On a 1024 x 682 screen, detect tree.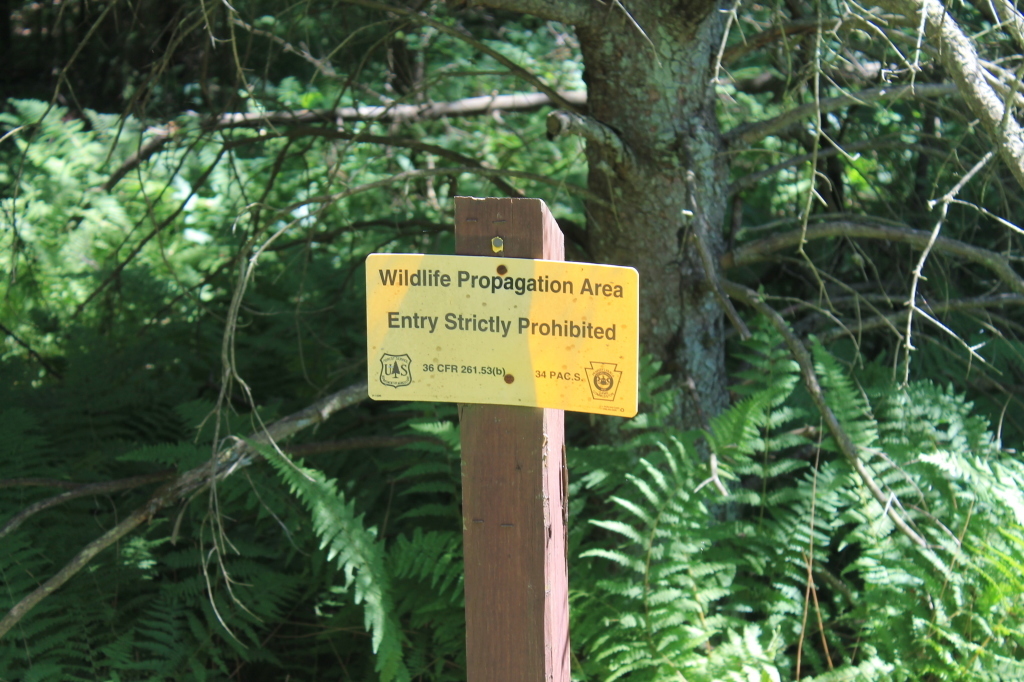
crop(0, 0, 1023, 681).
